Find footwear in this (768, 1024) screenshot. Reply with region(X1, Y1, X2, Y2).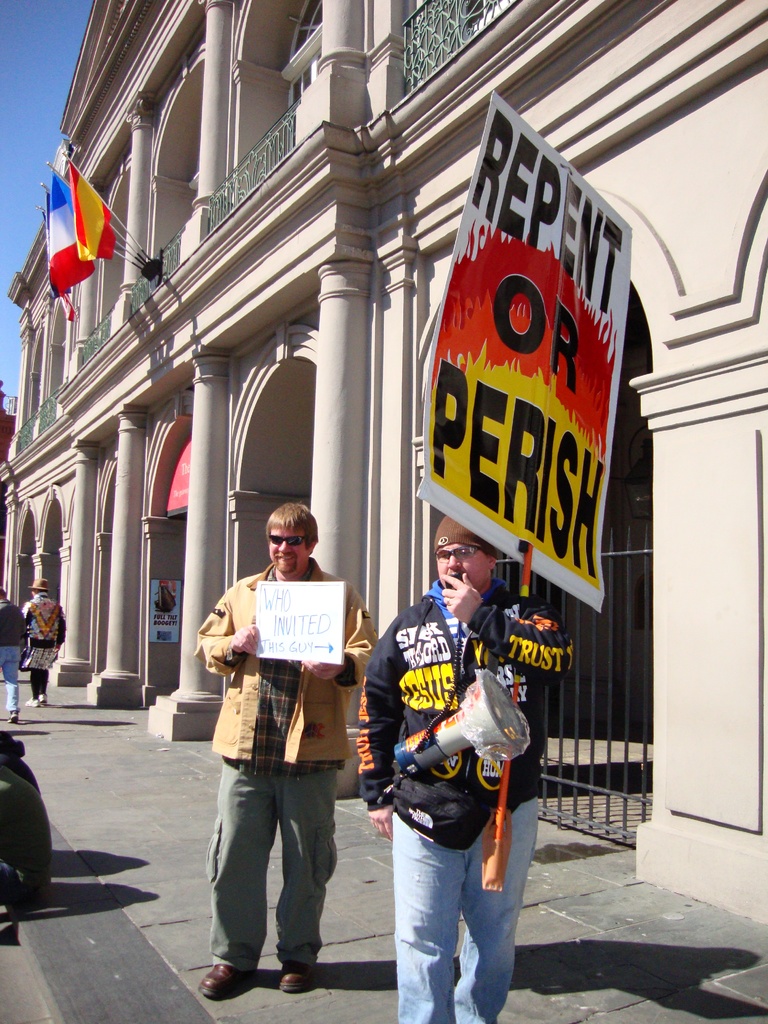
region(37, 692, 47, 706).
